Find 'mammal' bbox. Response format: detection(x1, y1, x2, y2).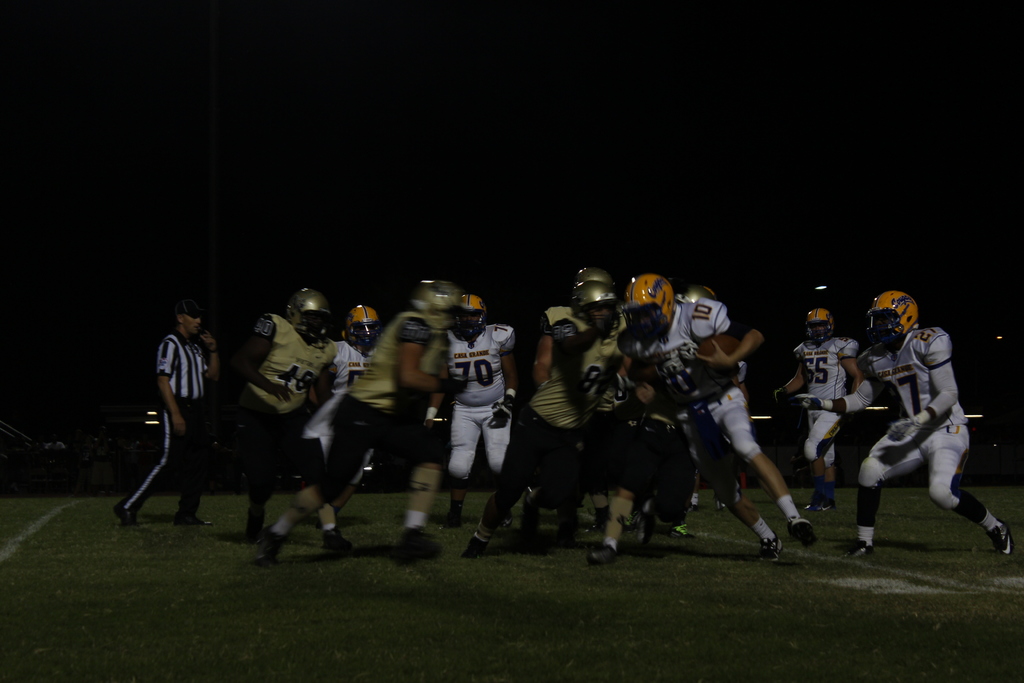
detection(771, 304, 859, 508).
